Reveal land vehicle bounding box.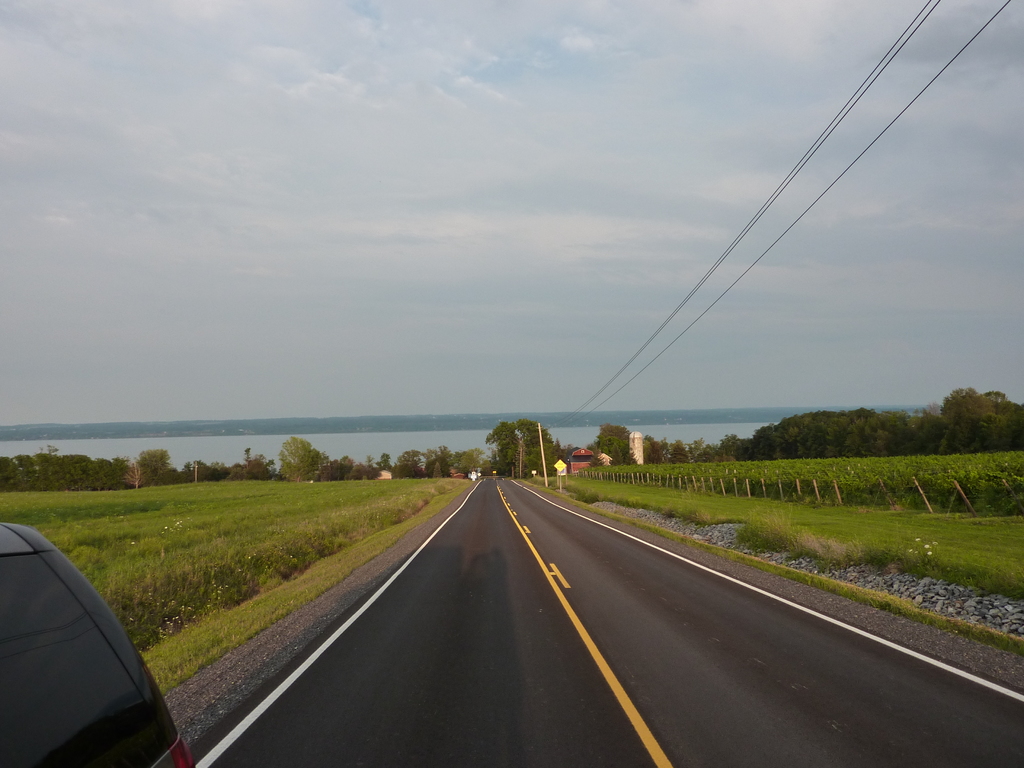
Revealed: bbox=[3, 537, 188, 757].
